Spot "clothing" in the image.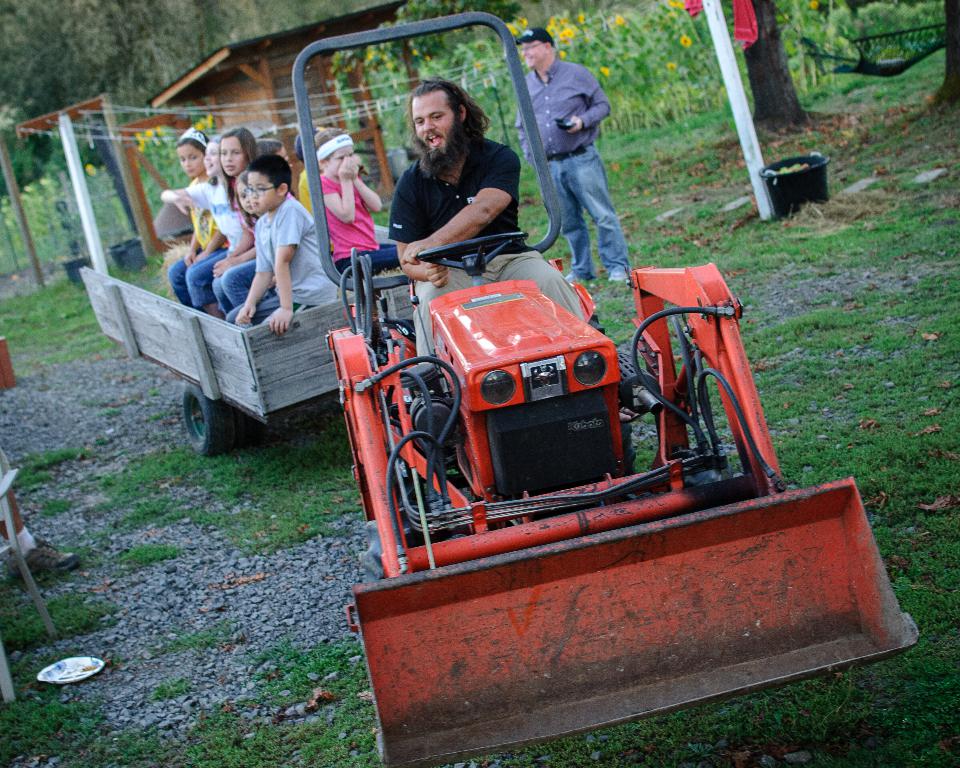
"clothing" found at <region>390, 133, 583, 350</region>.
